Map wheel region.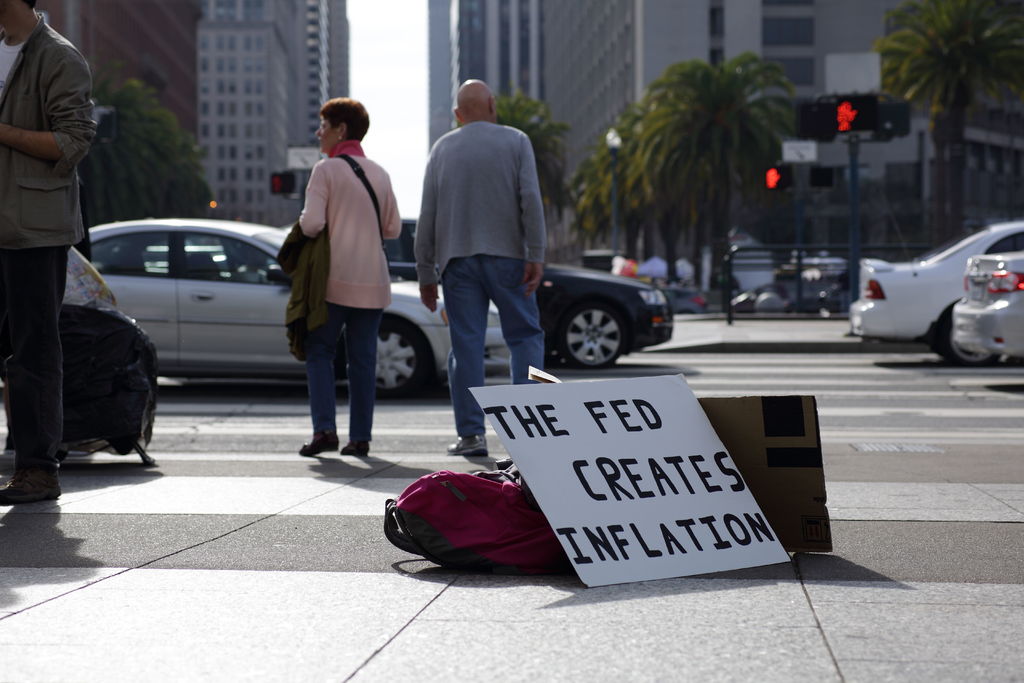
Mapped to [939,311,1000,367].
